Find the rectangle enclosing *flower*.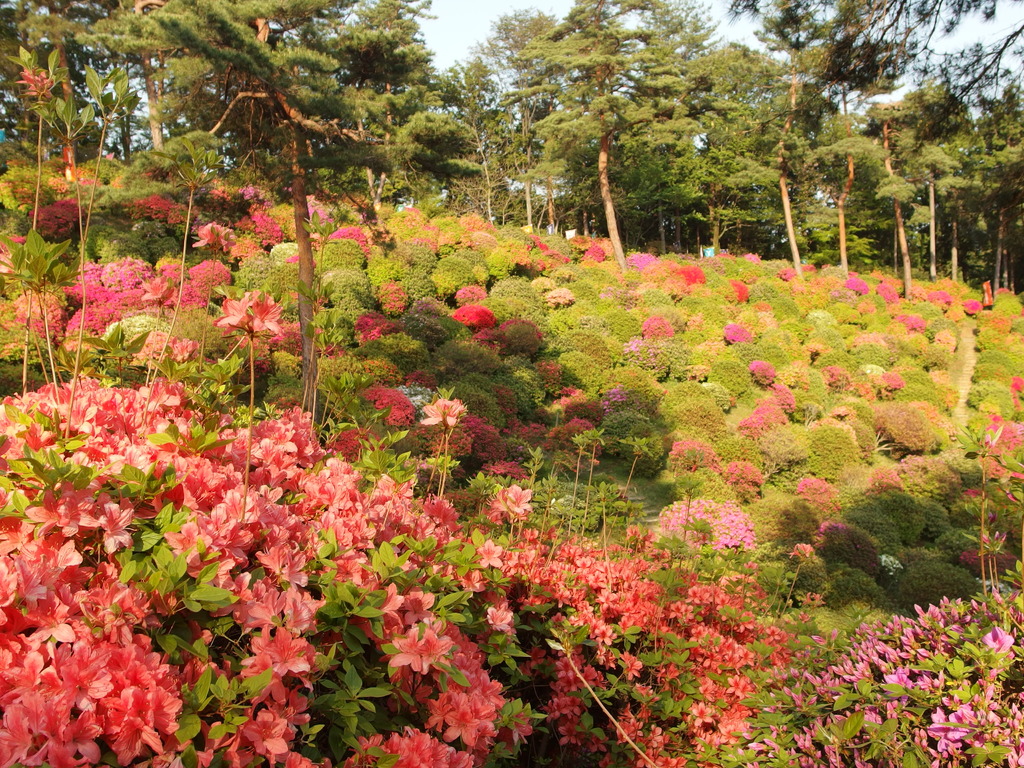
667,439,721,474.
